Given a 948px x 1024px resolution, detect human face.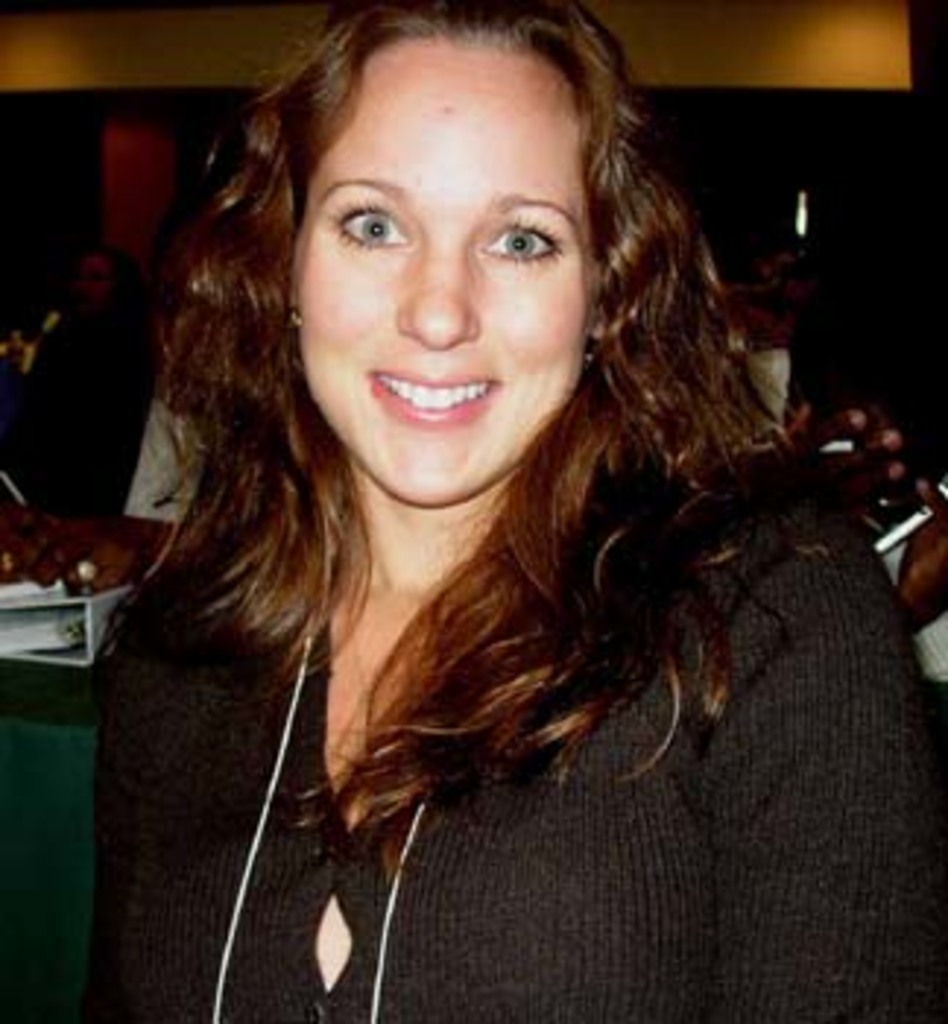
[x1=296, y1=44, x2=594, y2=503].
